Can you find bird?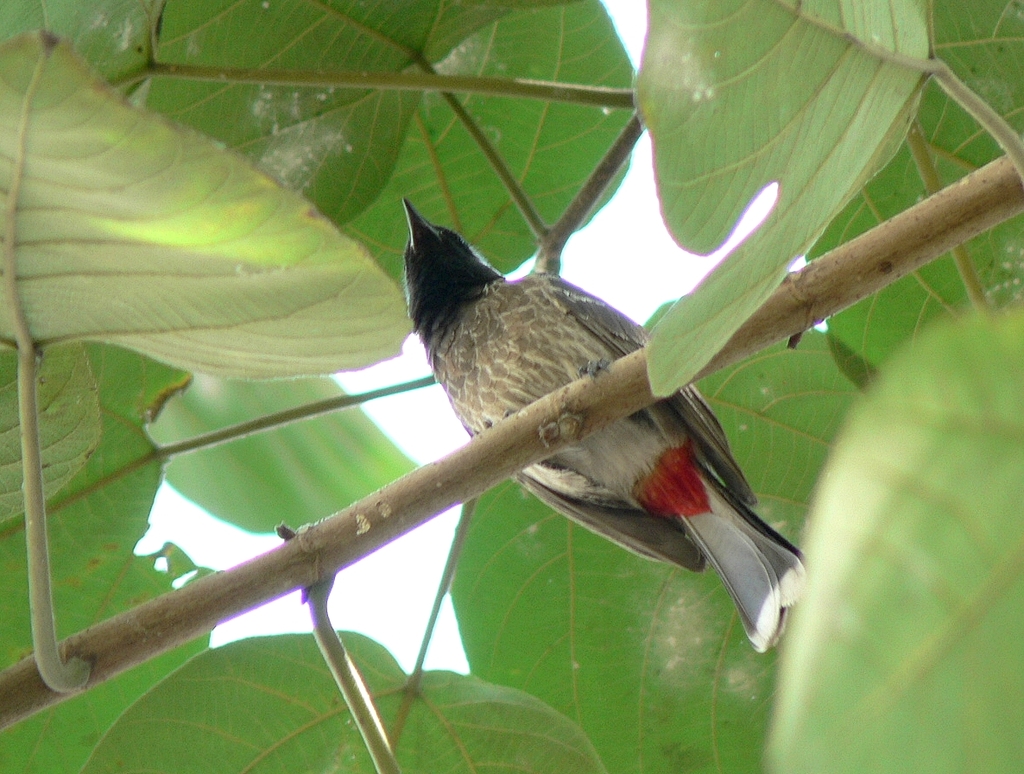
Yes, bounding box: crop(378, 192, 827, 624).
